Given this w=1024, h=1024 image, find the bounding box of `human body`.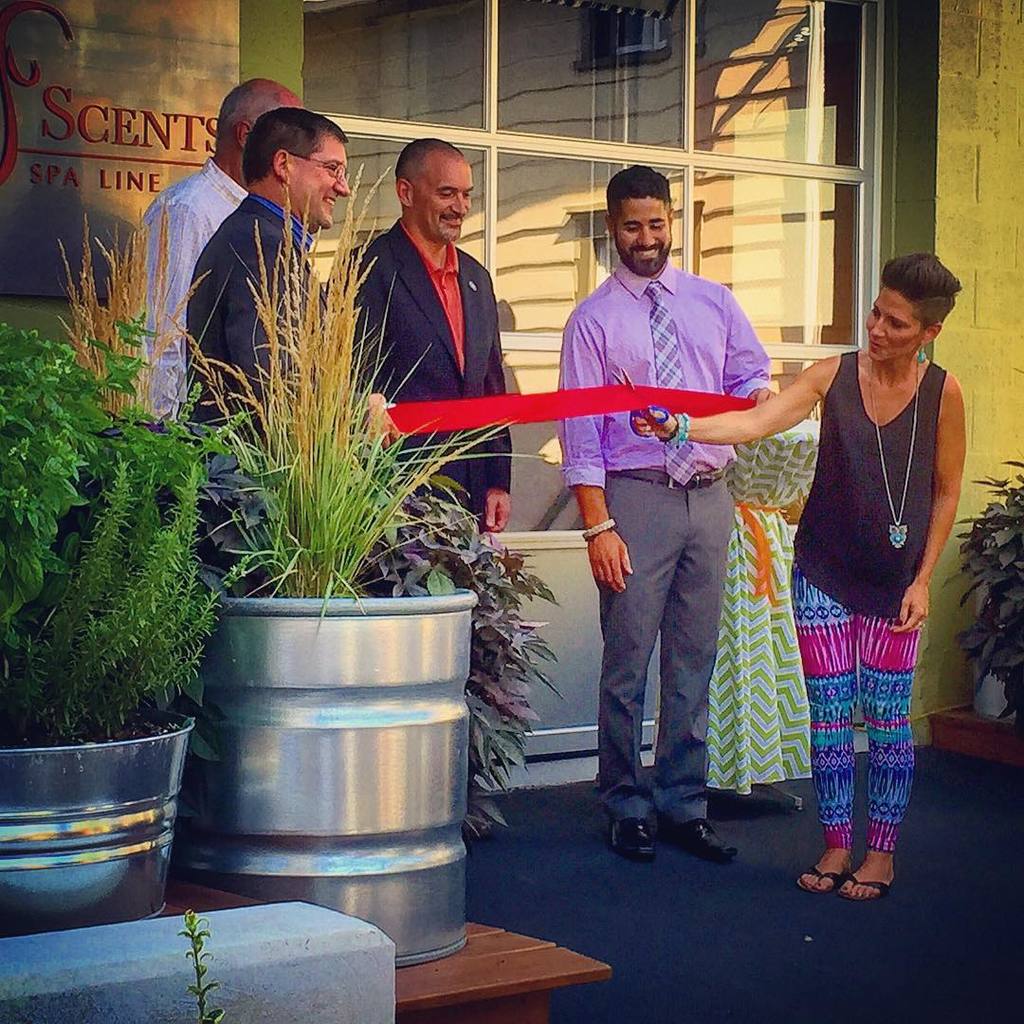
box(131, 161, 243, 424).
